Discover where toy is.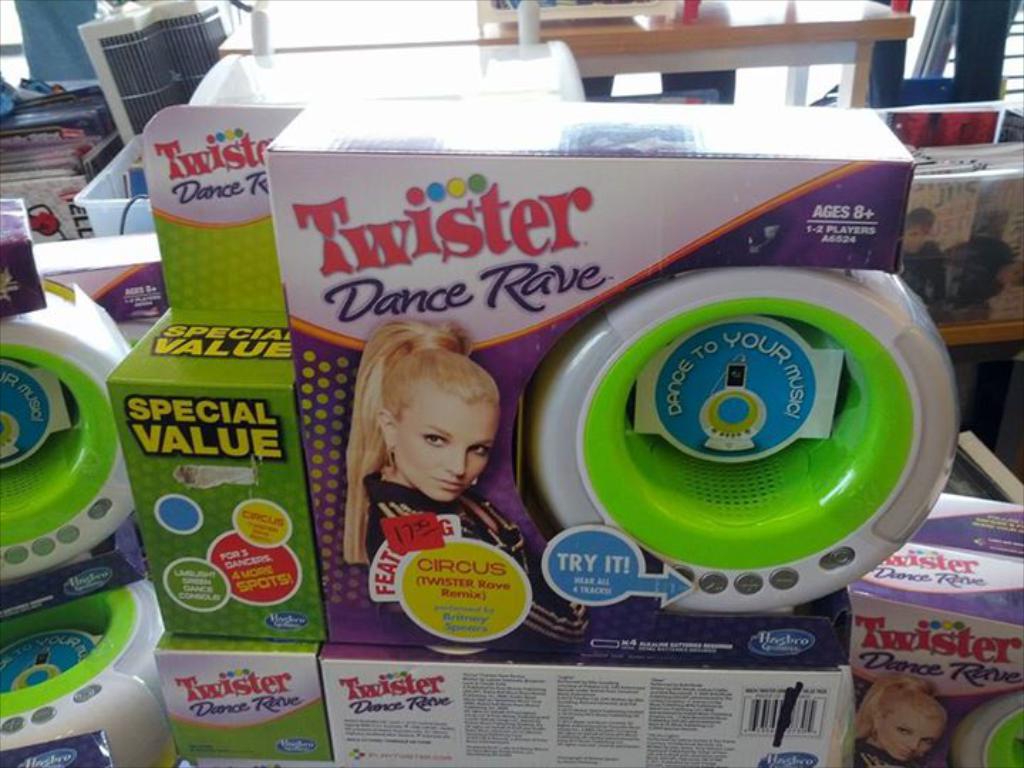
Discovered at [192, 132, 990, 701].
